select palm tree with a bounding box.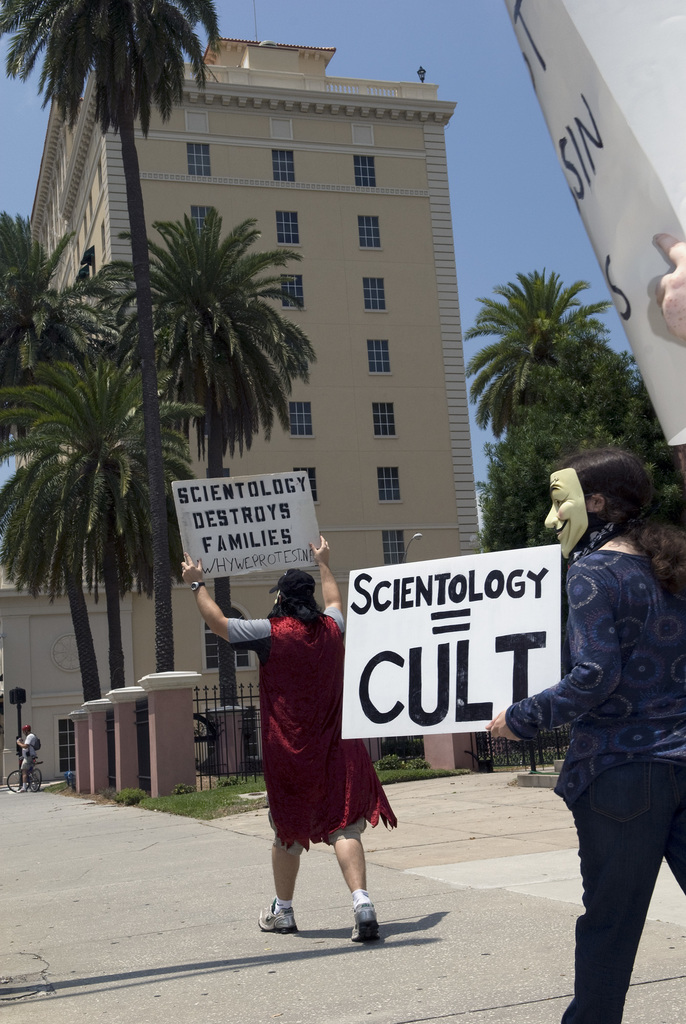
bbox=[90, 202, 322, 700].
